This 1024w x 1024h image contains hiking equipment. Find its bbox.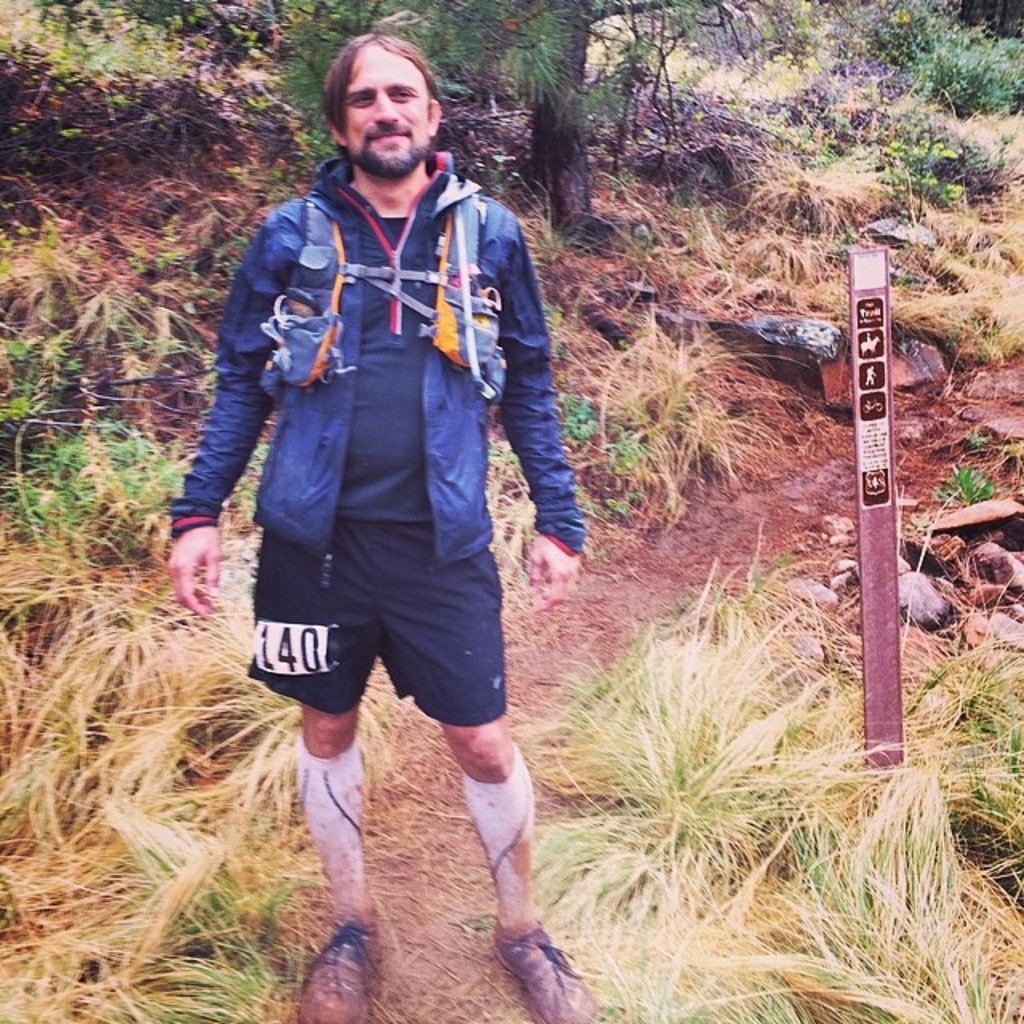
(283, 918, 405, 1022).
